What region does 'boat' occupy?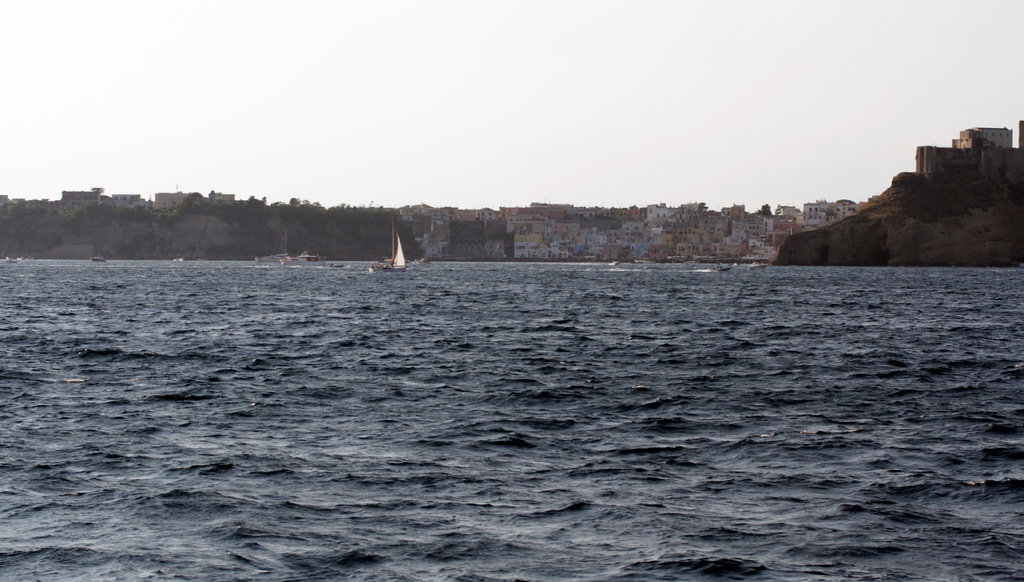
[x1=93, y1=261, x2=101, y2=262].
